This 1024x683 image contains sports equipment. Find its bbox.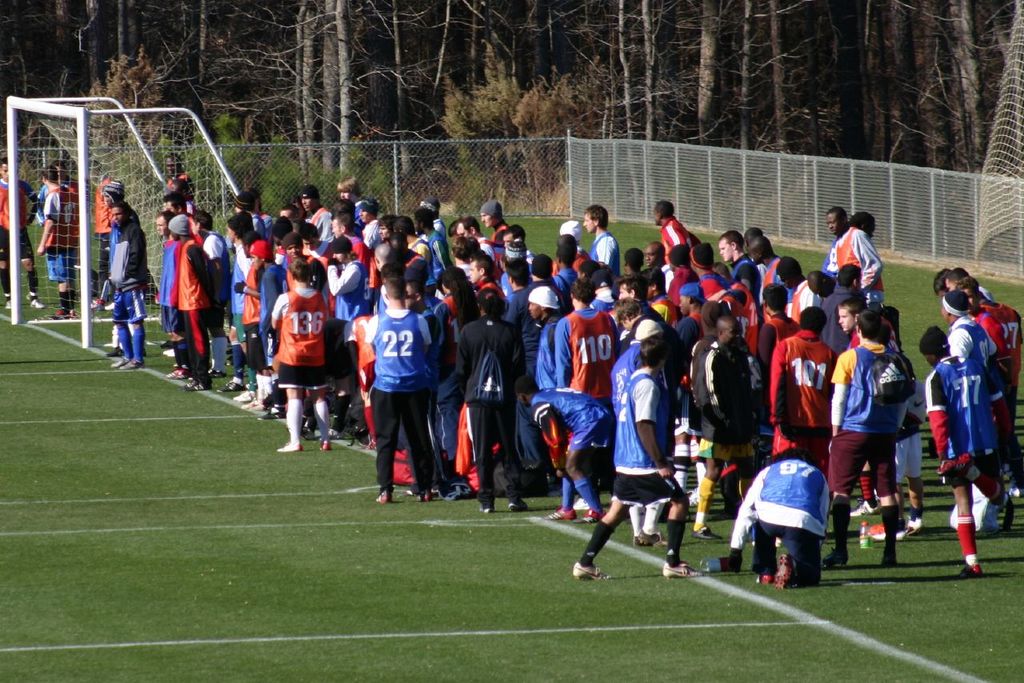
902:512:922:529.
